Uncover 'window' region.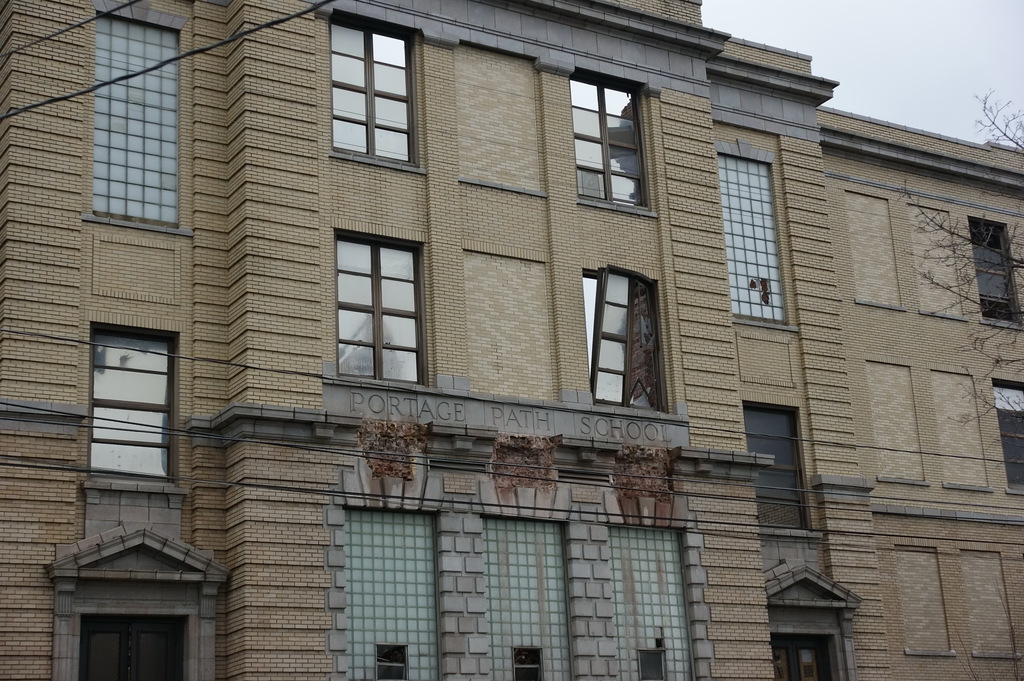
Uncovered: [90,10,181,228].
